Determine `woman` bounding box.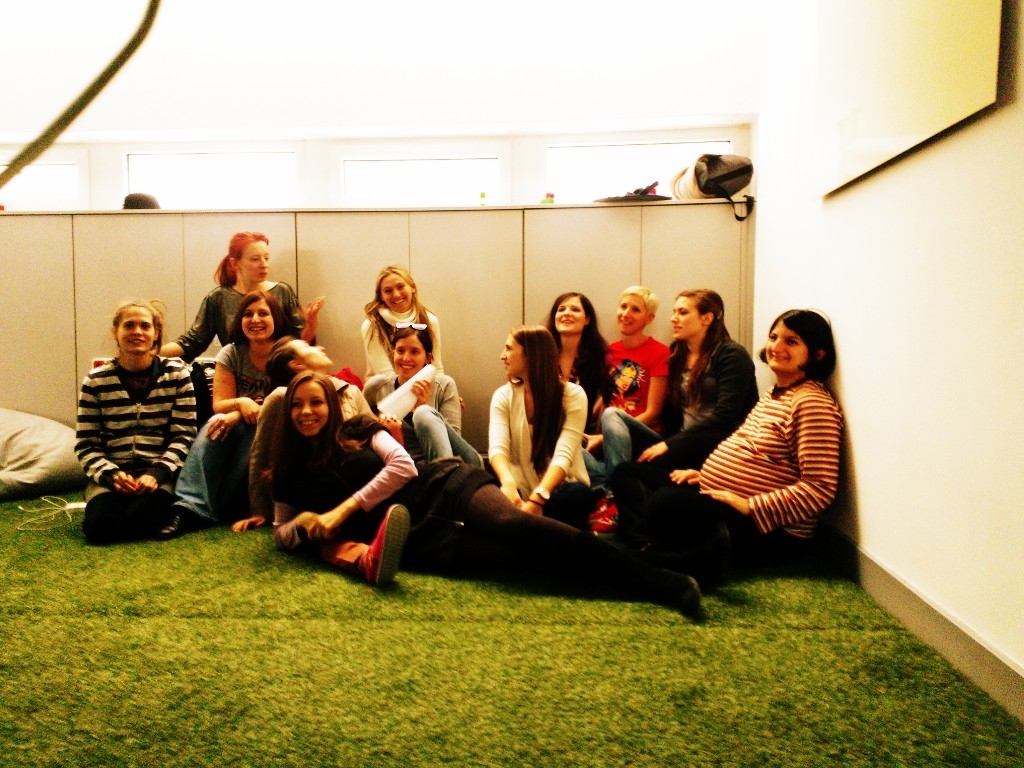
Determined: 619 311 851 572.
